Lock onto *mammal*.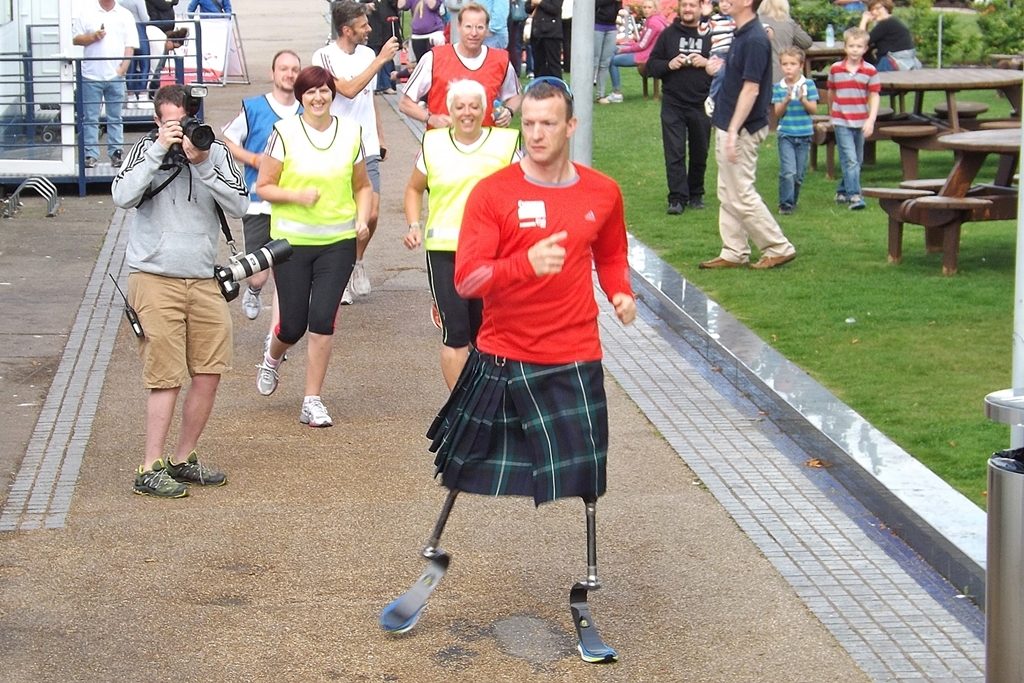
Locked: bbox=[699, 0, 794, 270].
